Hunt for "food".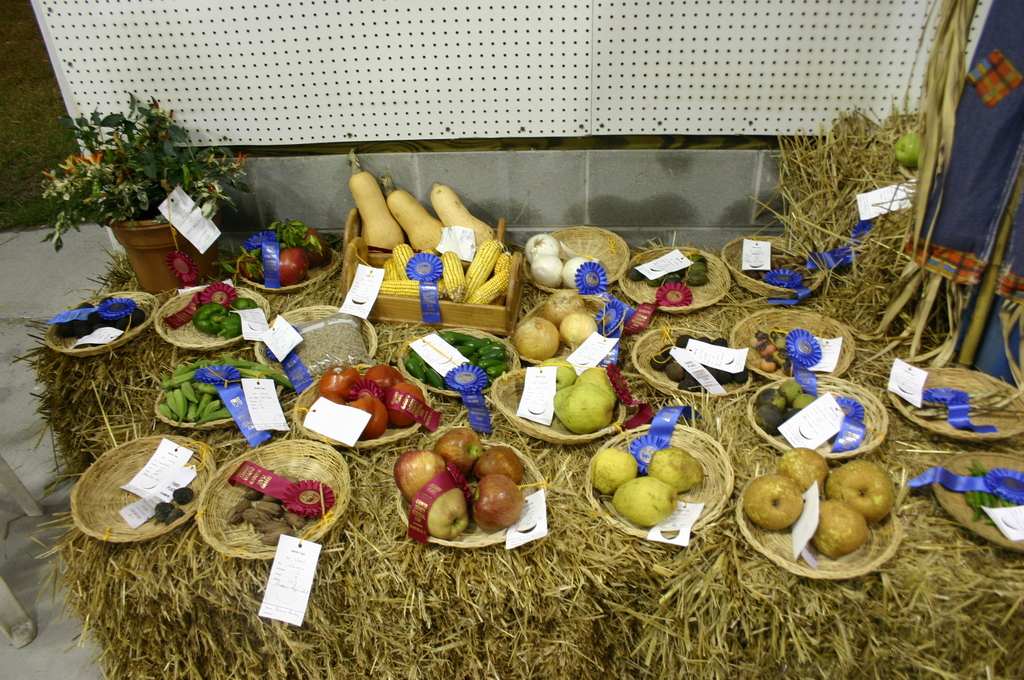
Hunted down at BBox(524, 229, 594, 288).
